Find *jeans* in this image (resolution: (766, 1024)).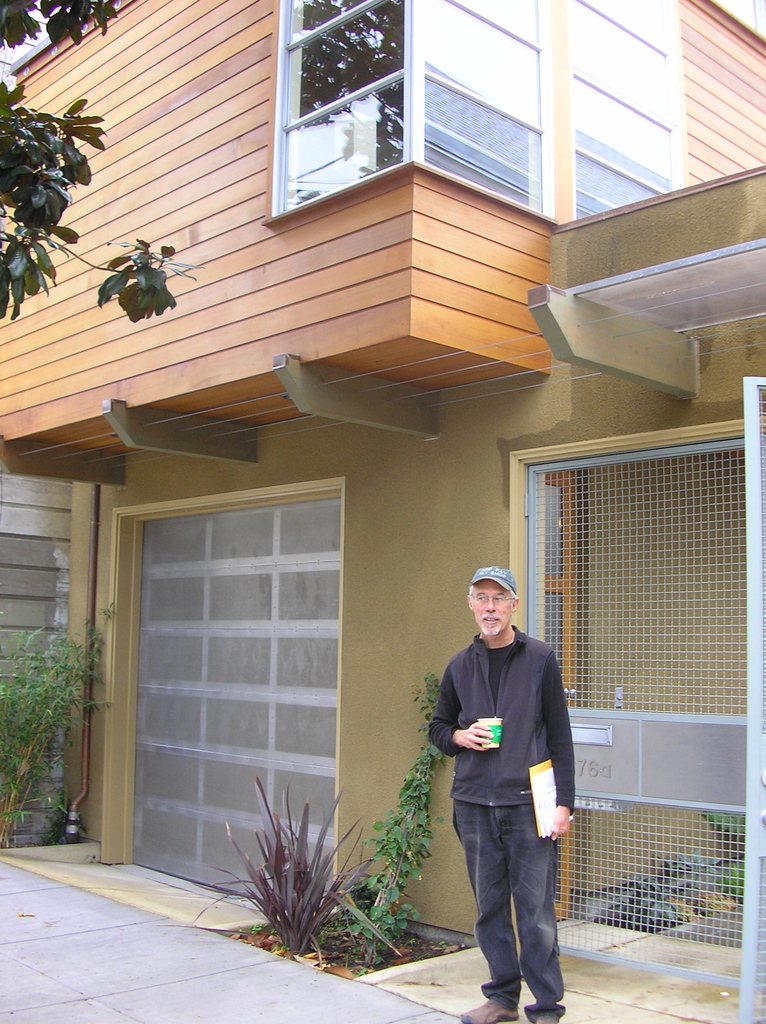
box=[455, 803, 568, 1023].
